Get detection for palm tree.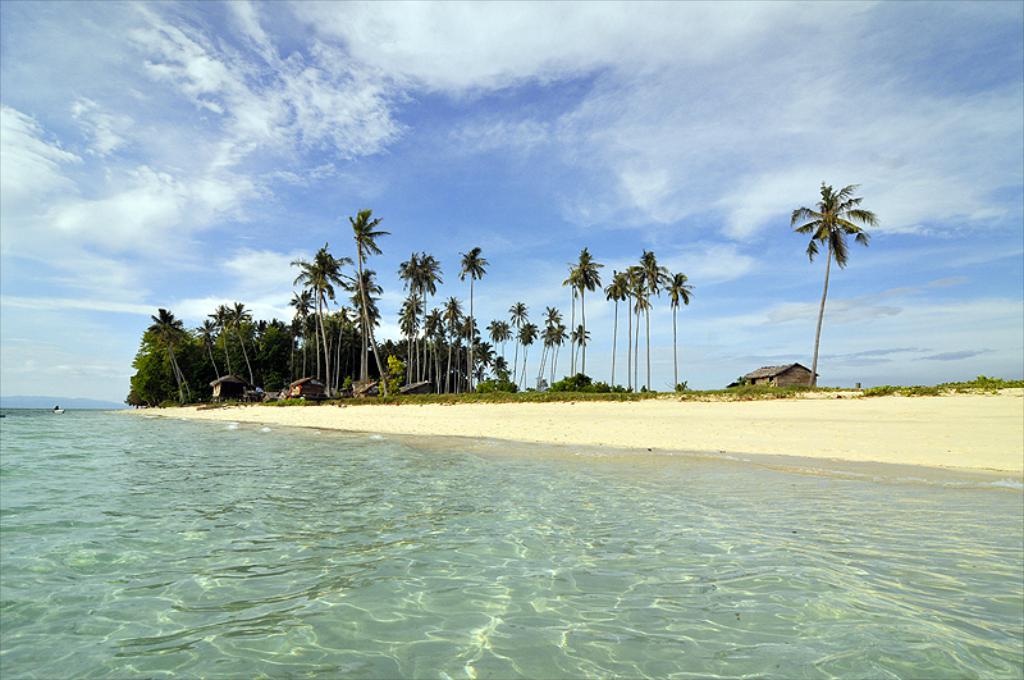
Detection: region(460, 252, 479, 387).
